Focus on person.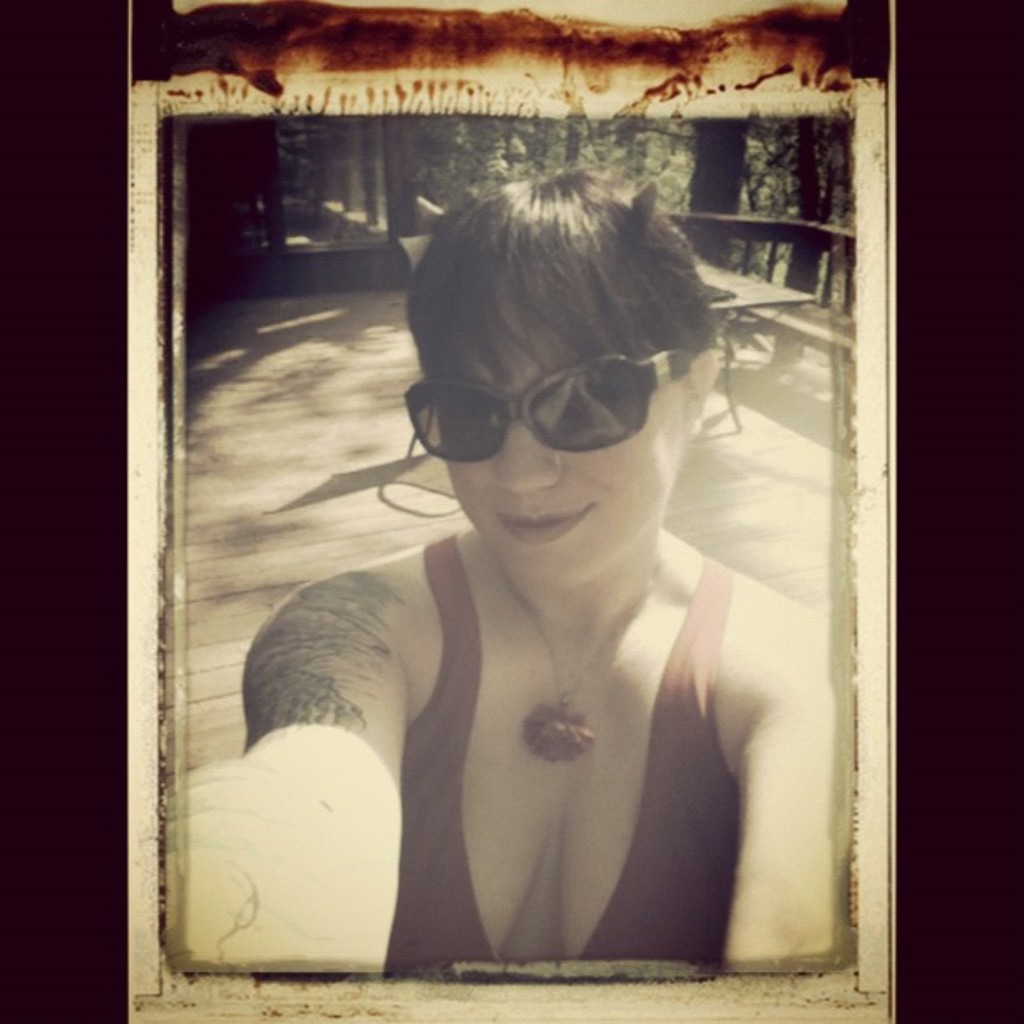
Focused at 184, 194, 848, 969.
